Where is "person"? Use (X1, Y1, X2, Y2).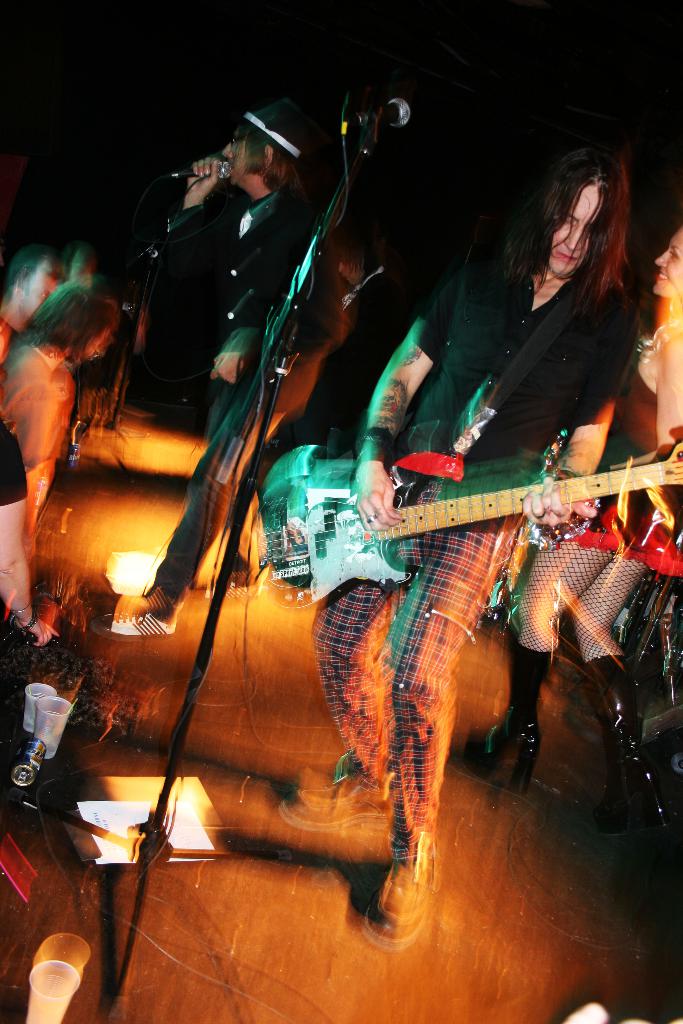
(315, 157, 640, 947).
